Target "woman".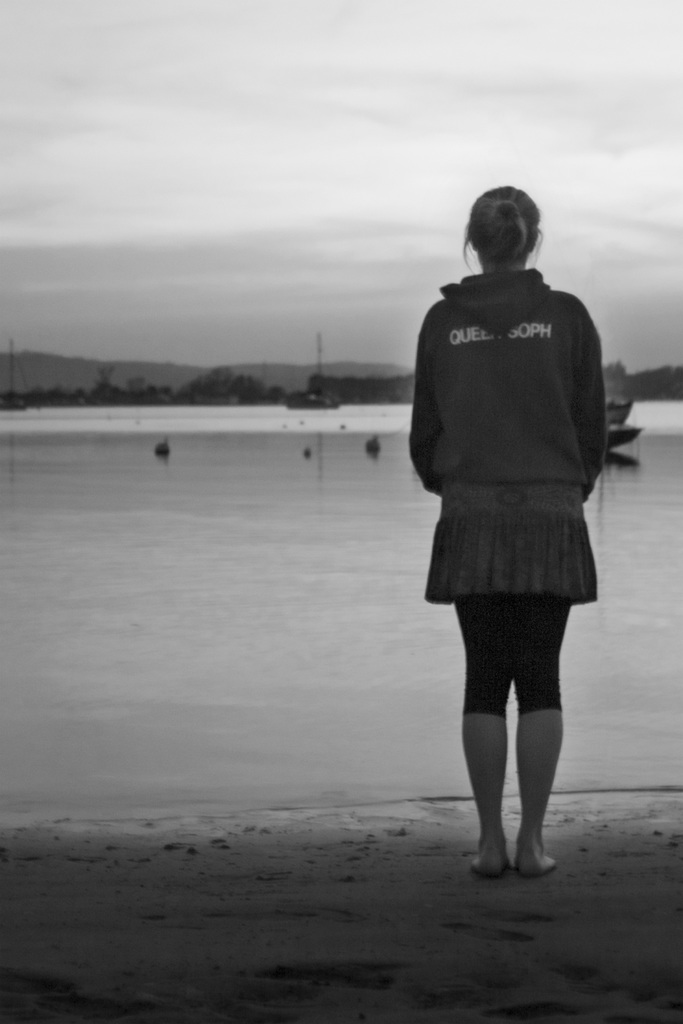
Target region: x1=397 y1=207 x2=625 y2=889.
